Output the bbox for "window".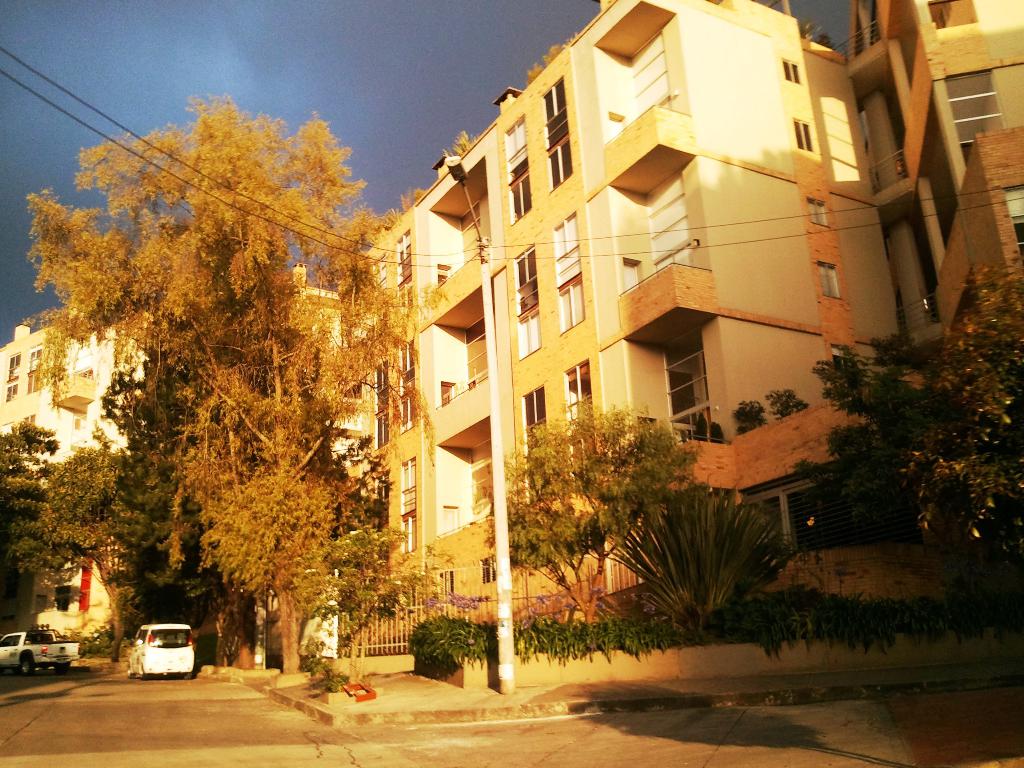
box(537, 77, 573, 181).
